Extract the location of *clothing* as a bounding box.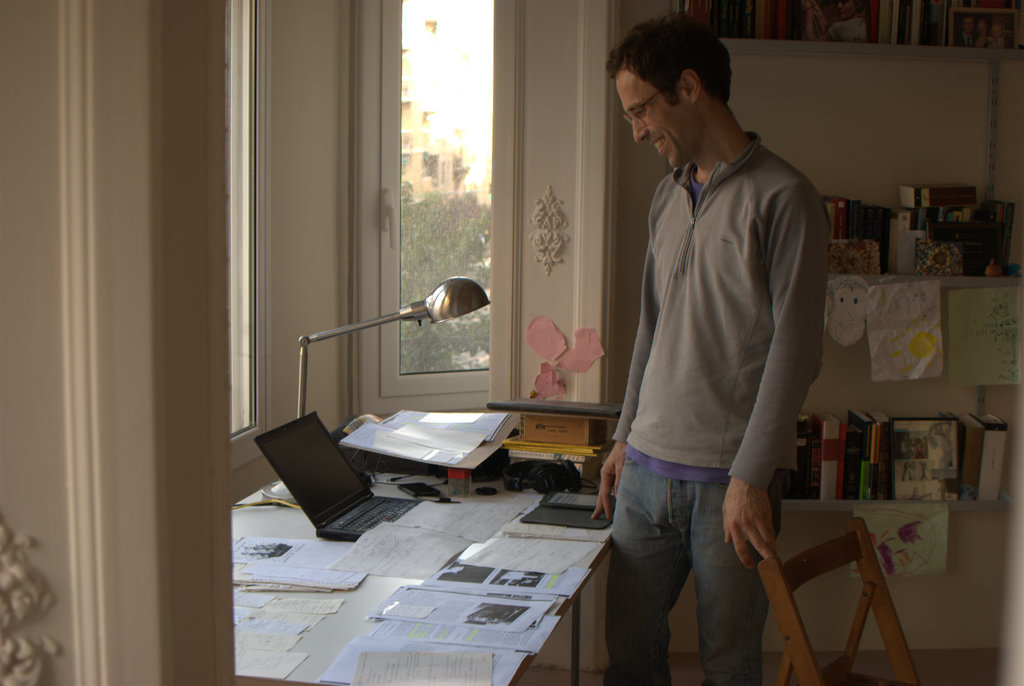
602 73 823 611.
